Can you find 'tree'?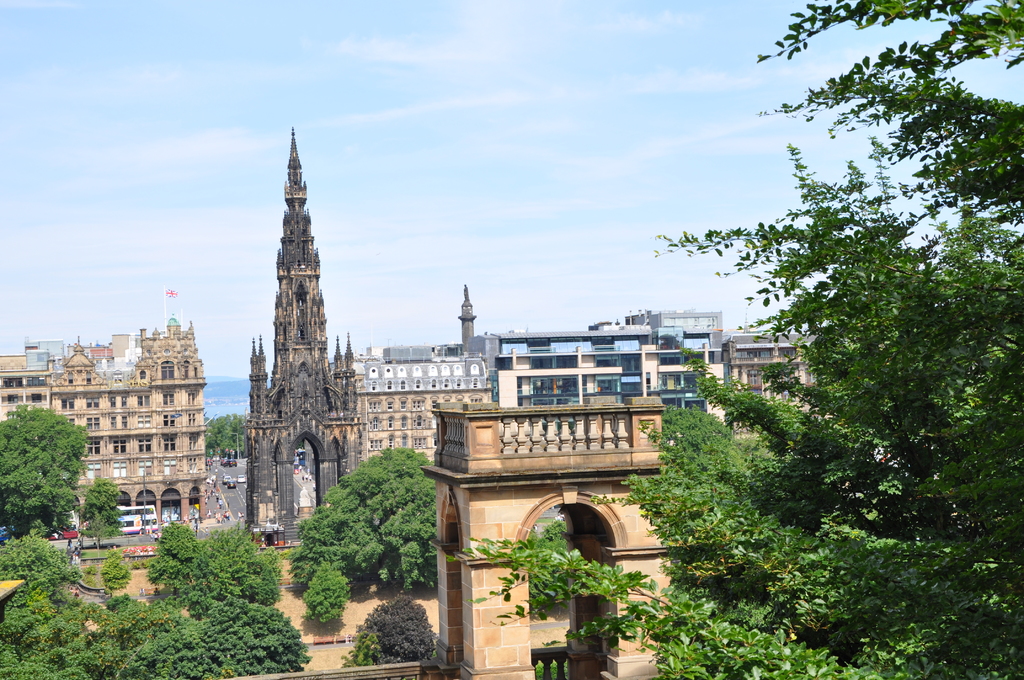
Yes, bounding box: <region>287, 455, 466, 606</region>.
